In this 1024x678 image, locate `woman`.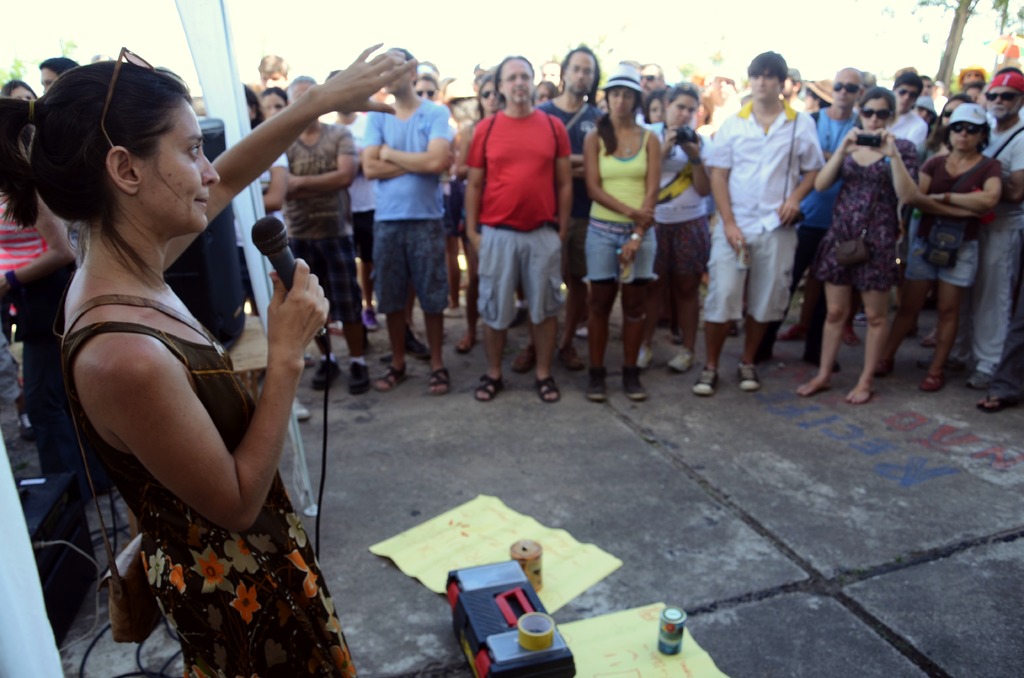
Bounding box: left=524, top=76, right=561, bottom=96.
